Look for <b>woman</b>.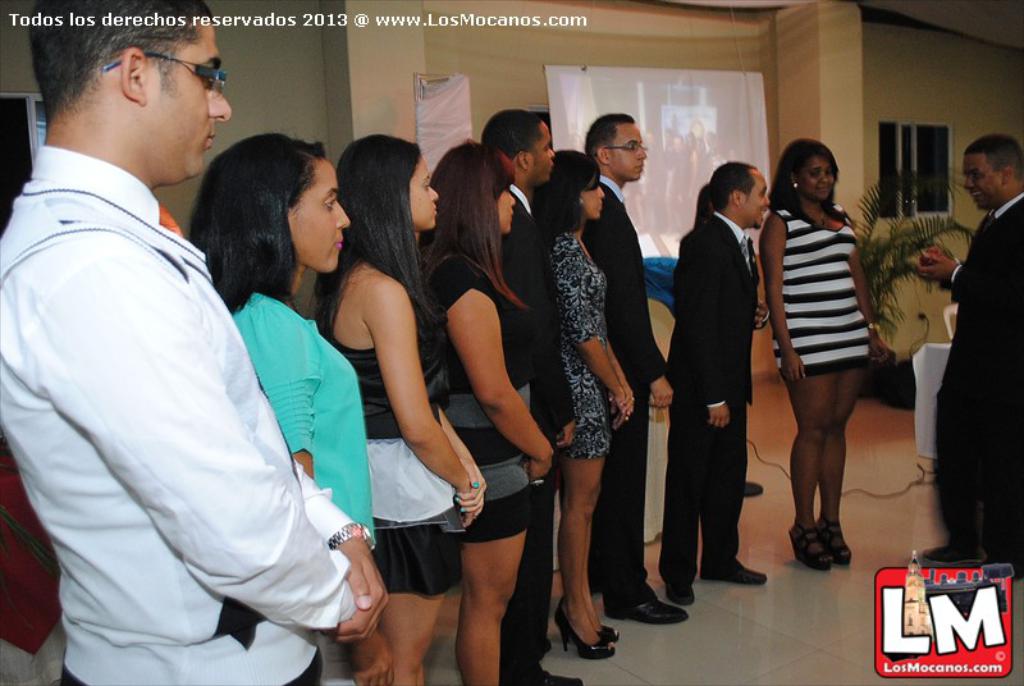
Found: bbox=[554, 146, 635, 659].
